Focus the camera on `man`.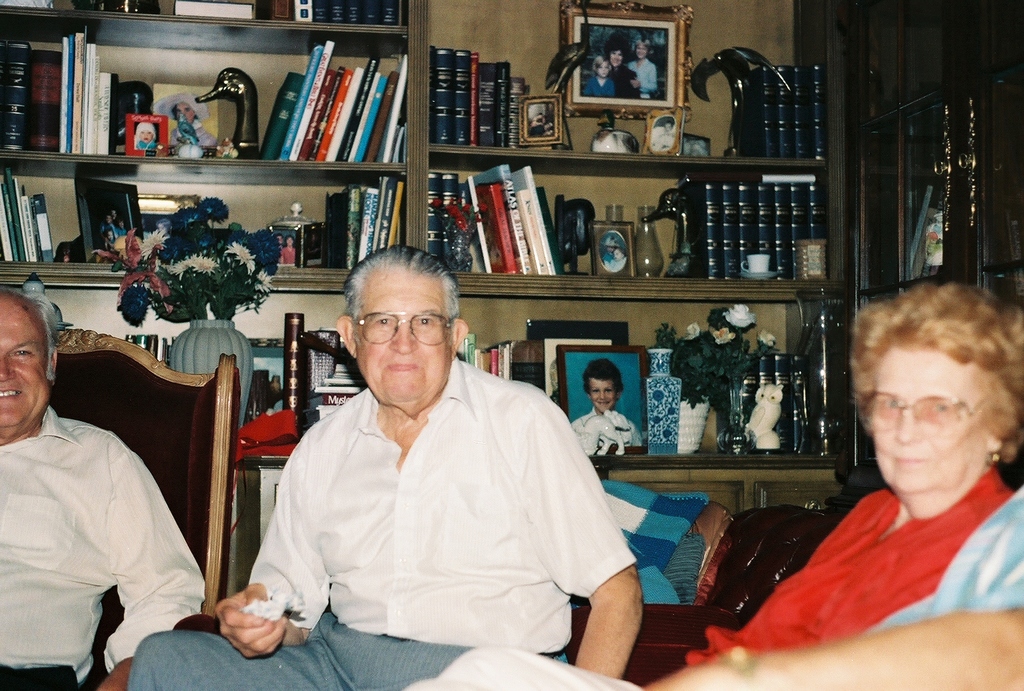
Focus region: rect(0, 282, 211, 690).
